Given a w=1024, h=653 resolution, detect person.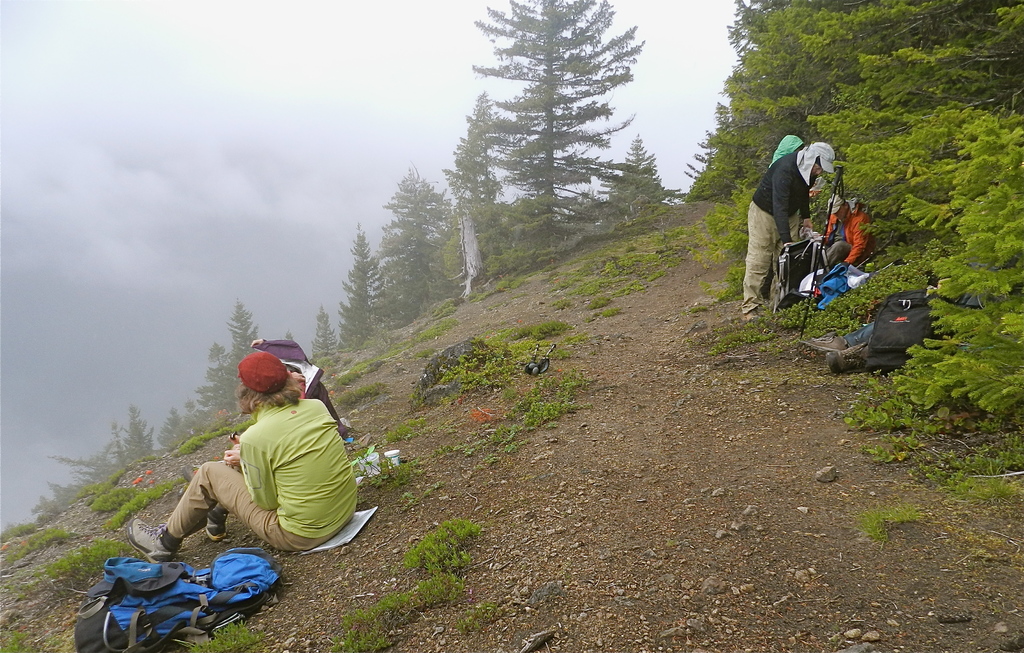
(x1=824, y1=192, x2=875, y2=267).
